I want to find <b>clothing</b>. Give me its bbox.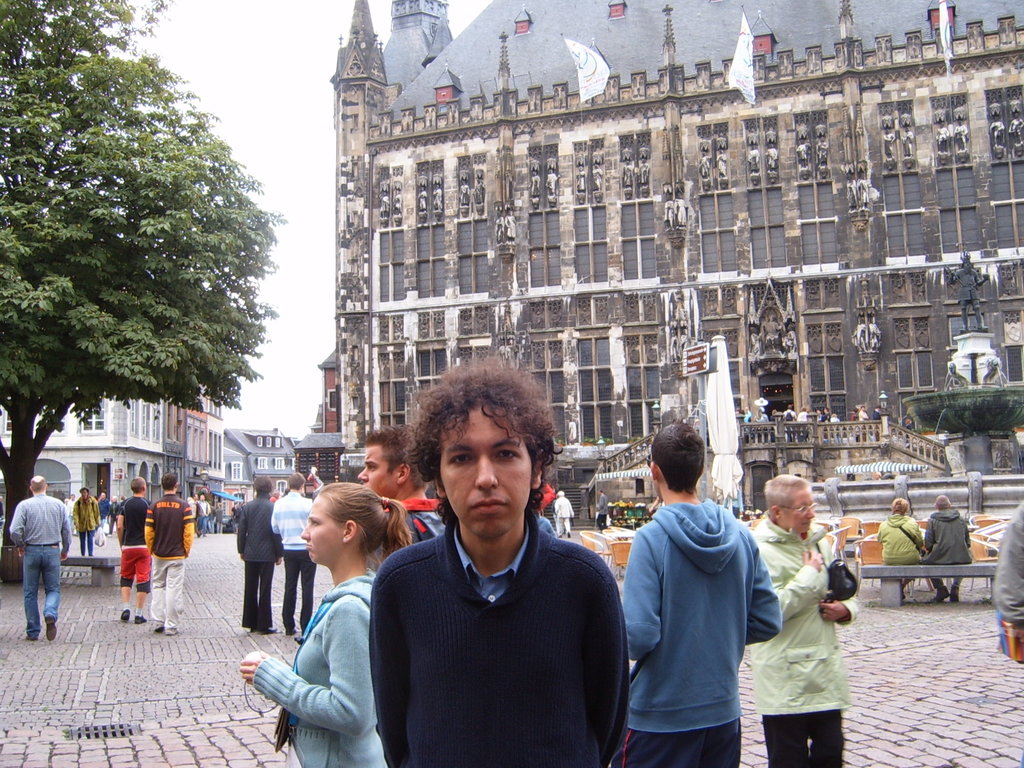
{"x1": 799, "y1": 410, "x2": 808, "y2": 435}.
